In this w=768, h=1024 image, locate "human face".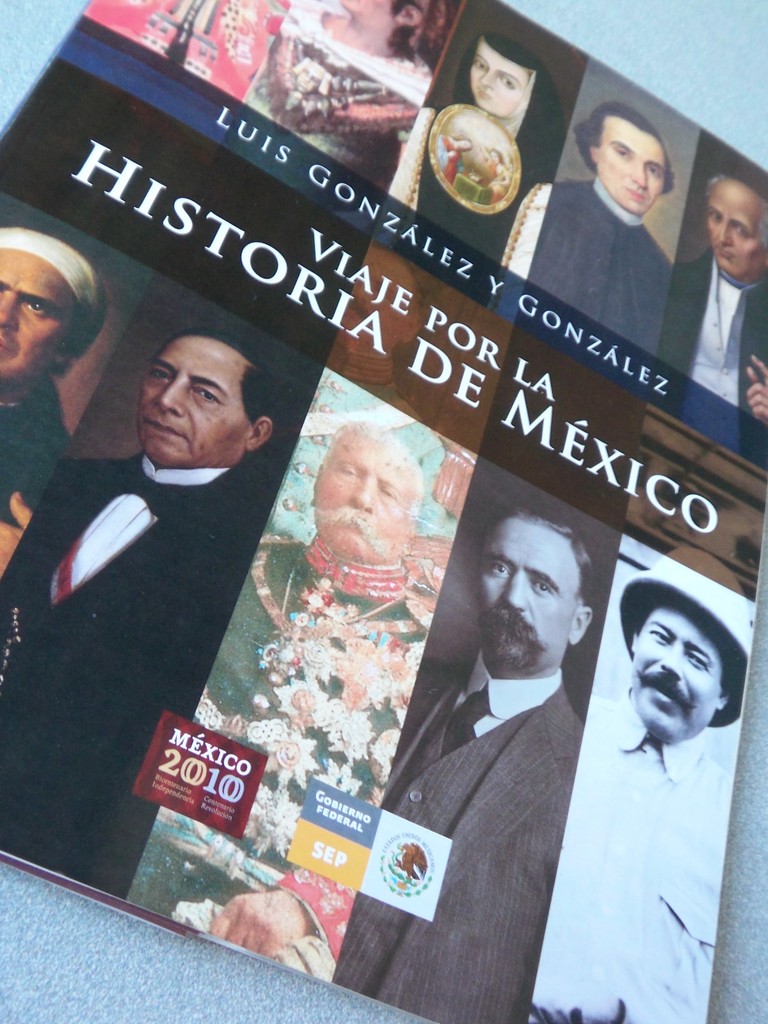
Bounding box: [468,35,534,118].
